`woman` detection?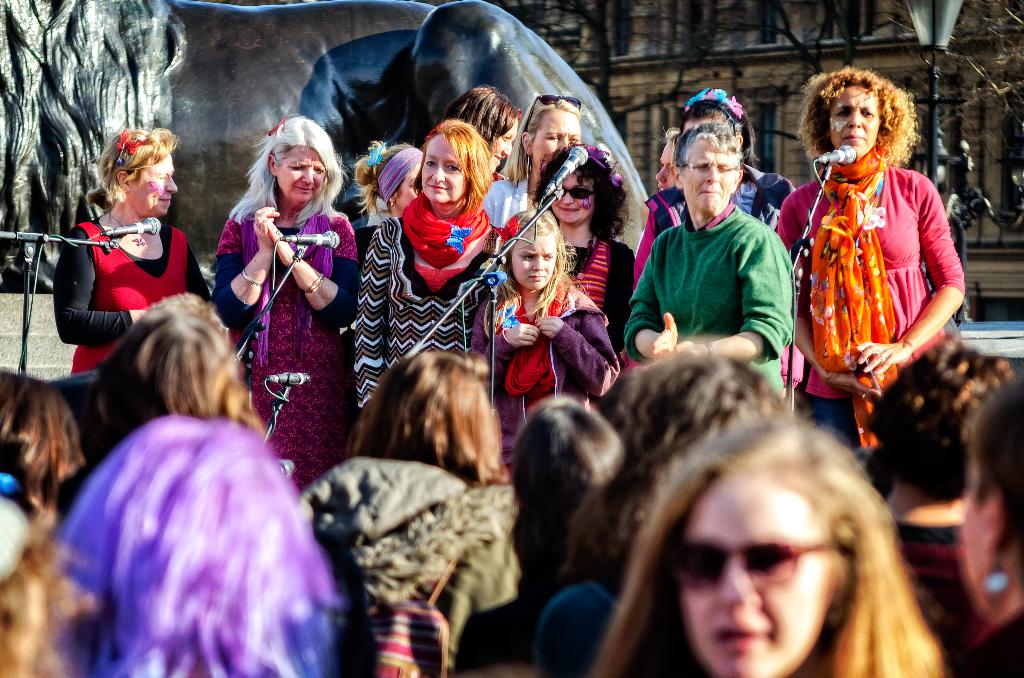
box=[456, 393, 627, 677]
